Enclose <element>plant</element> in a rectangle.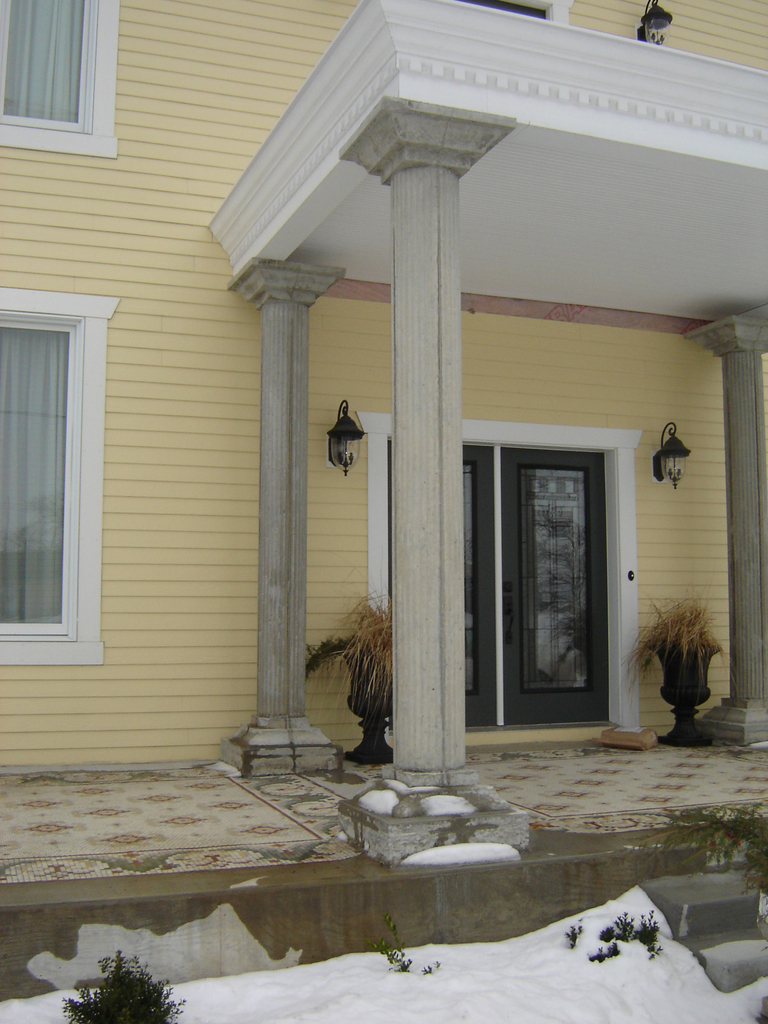
[left=563, top=918, right=578, bottom=953].
